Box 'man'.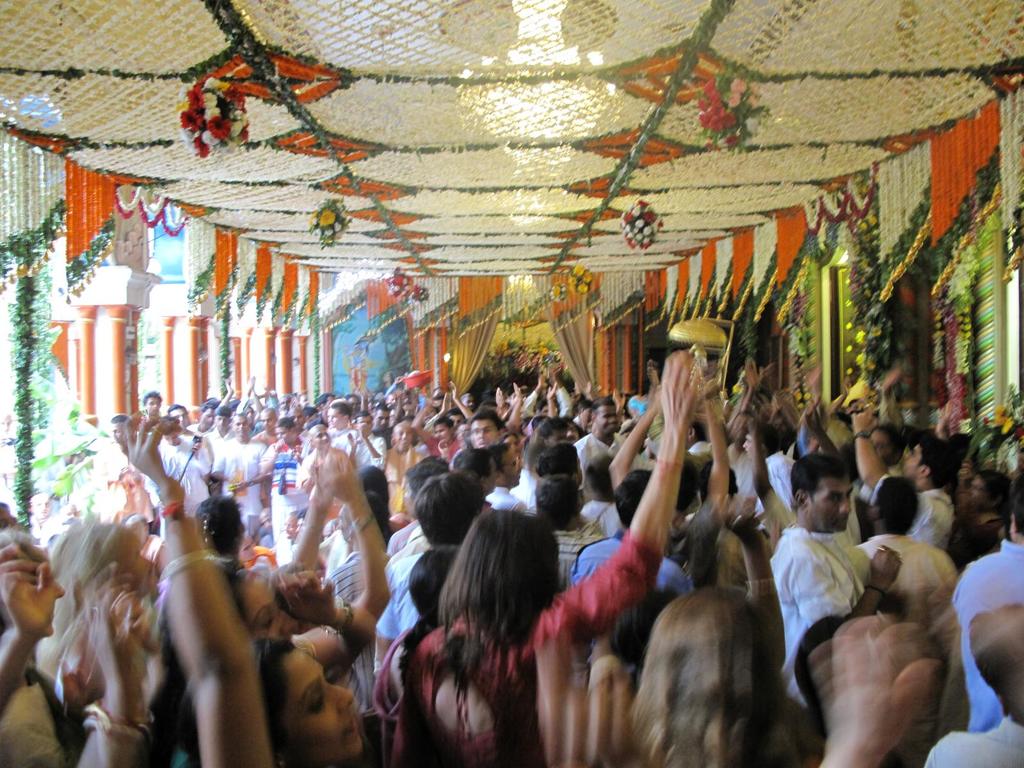
bbox=(61, 500, 82, 522).
